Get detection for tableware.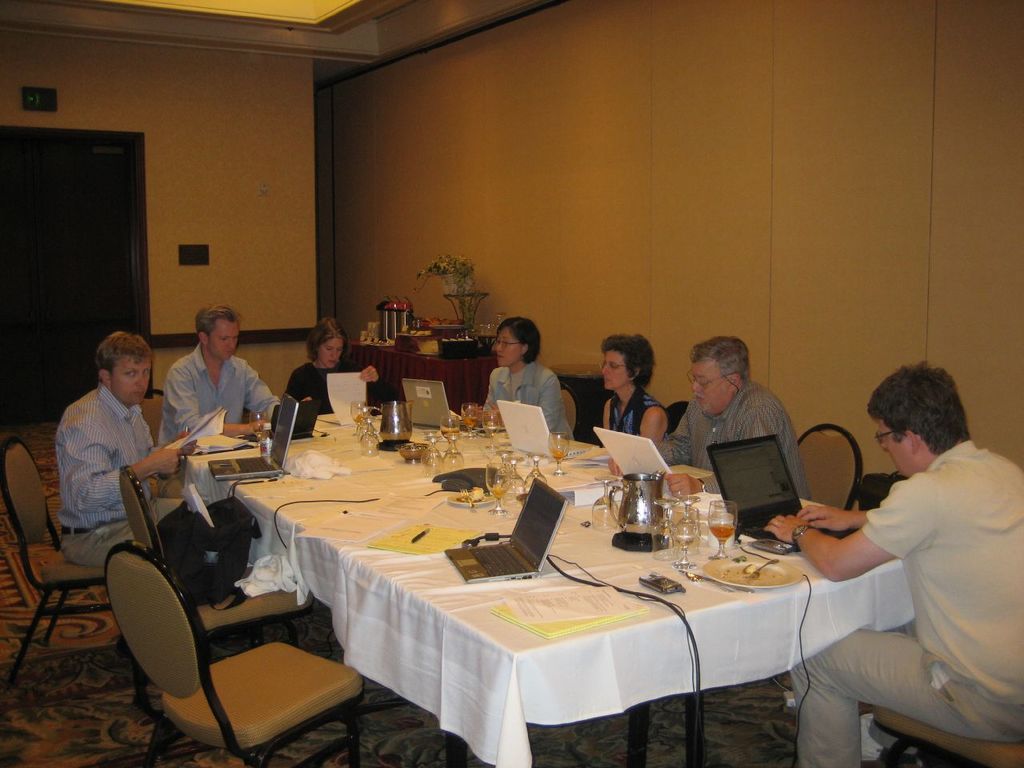
Detection: 707/500/737/560.
